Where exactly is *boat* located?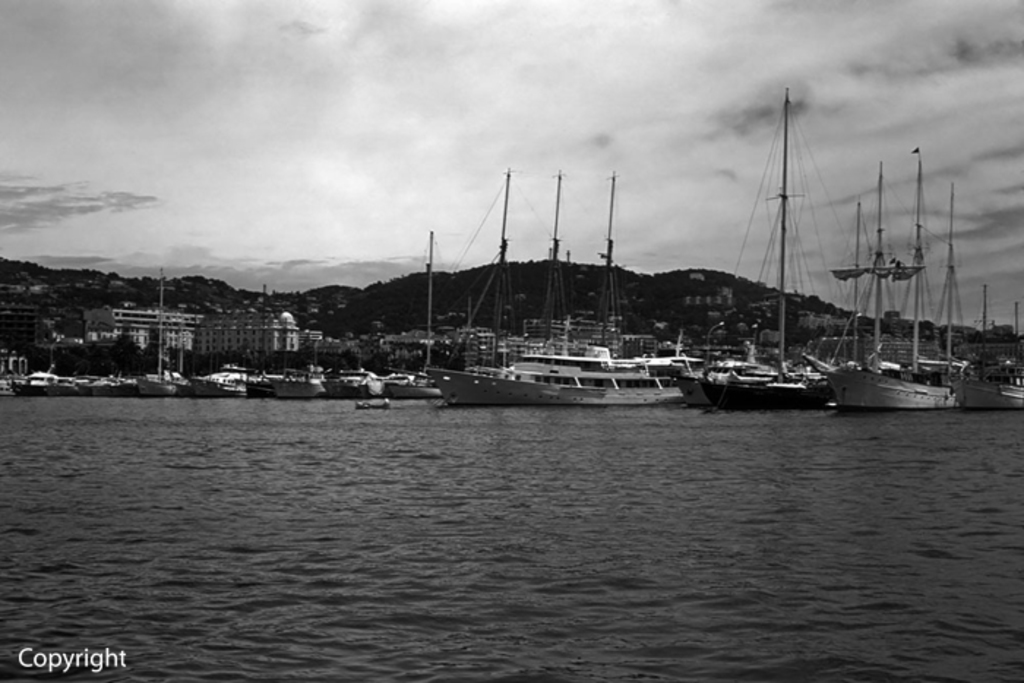
Its bounding box is 690:98:898:430.
